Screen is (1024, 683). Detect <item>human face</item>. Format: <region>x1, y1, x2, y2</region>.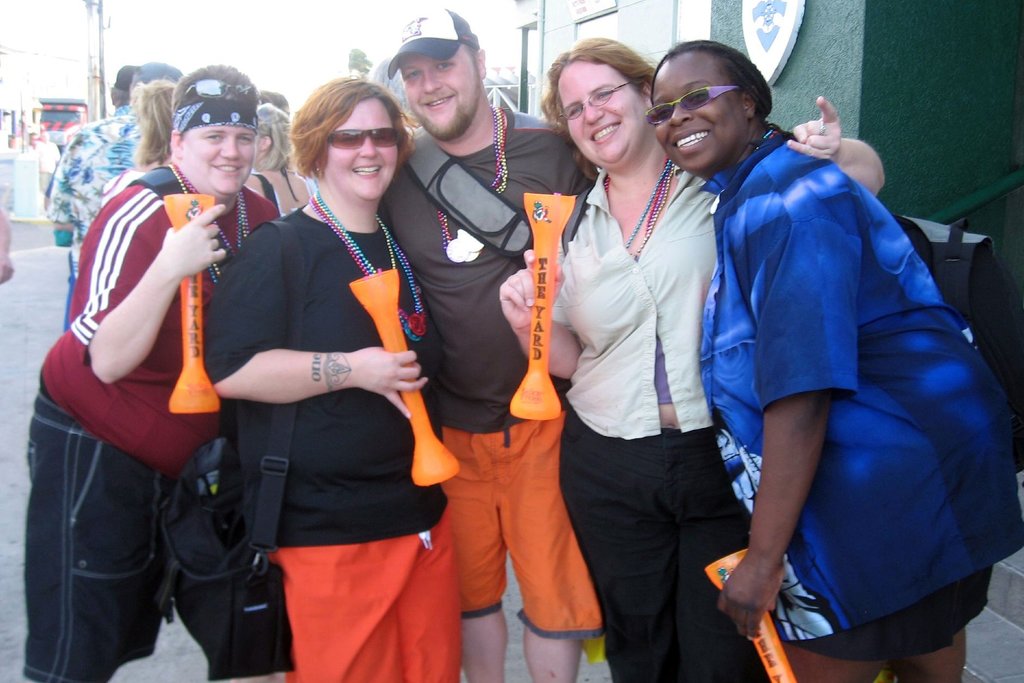
<region>321, 97, 397, 199</region>.
